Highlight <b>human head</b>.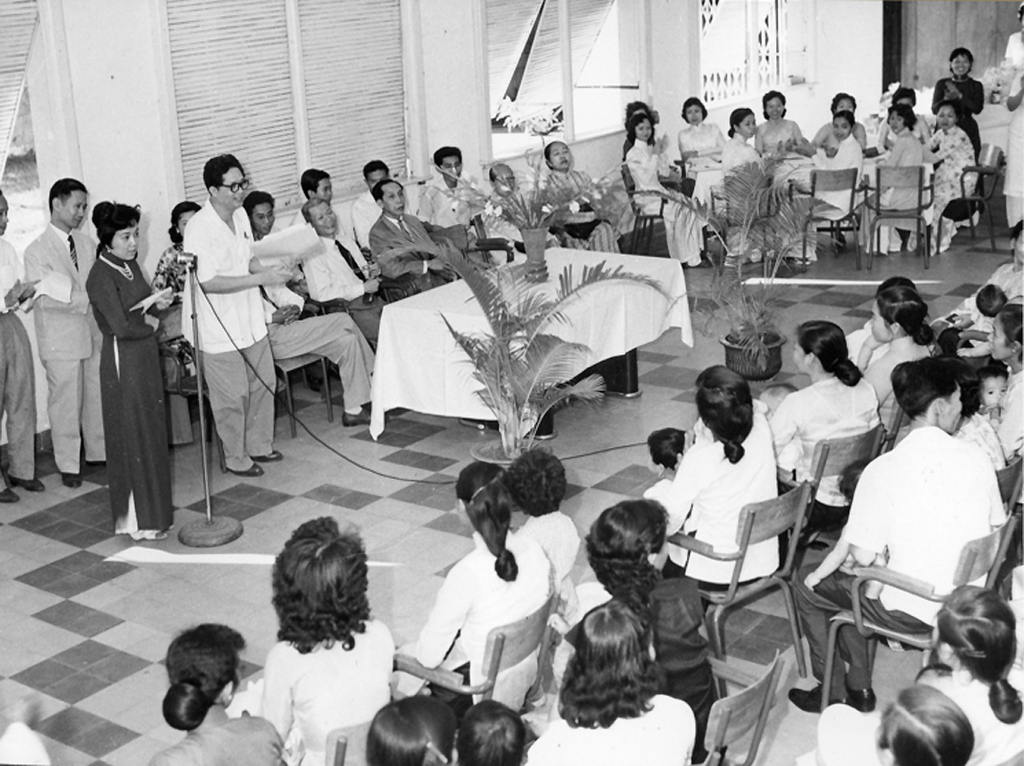
Highlighted region: {"x1": 456, "y1": 699, "x2": 530, "y2": 765}.
